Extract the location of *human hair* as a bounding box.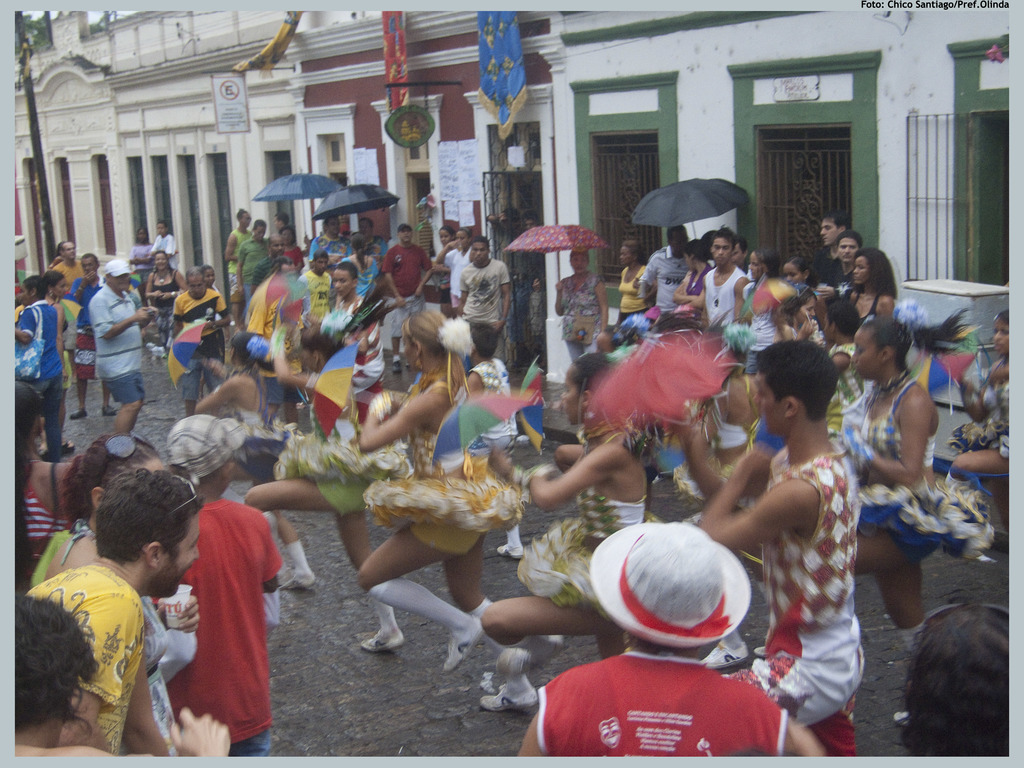
{"left": 328, "top": 263, "right": 353, "bottom": 293}.
